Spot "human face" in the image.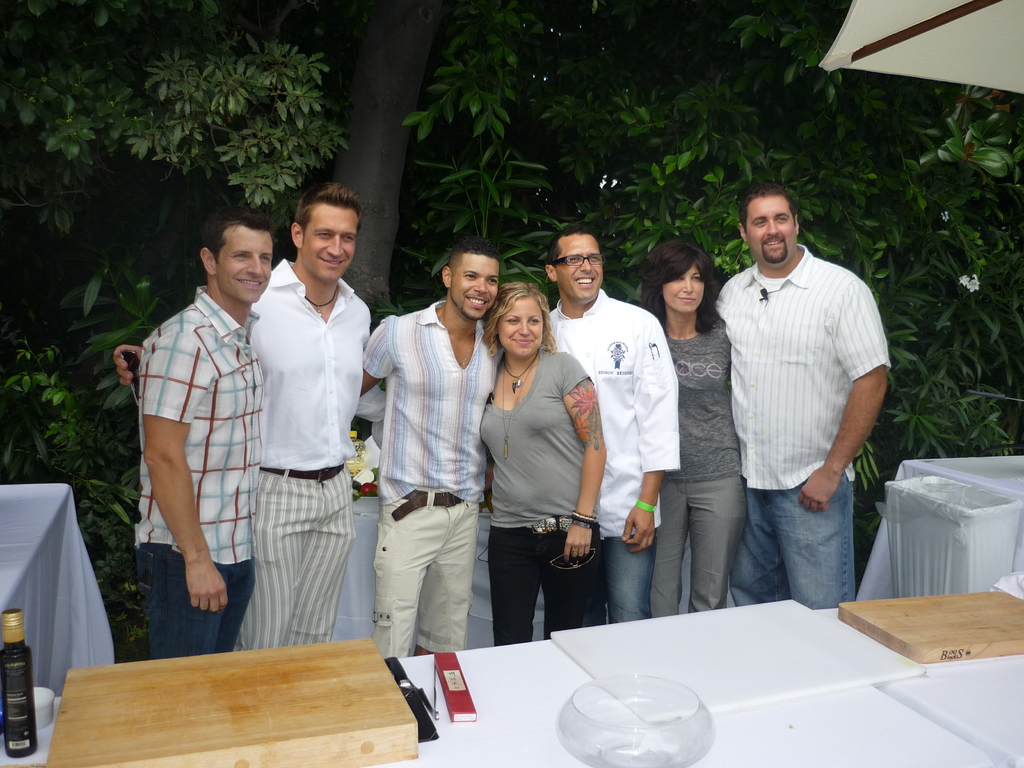
"human face" found at [664, 261, 707, 319].
